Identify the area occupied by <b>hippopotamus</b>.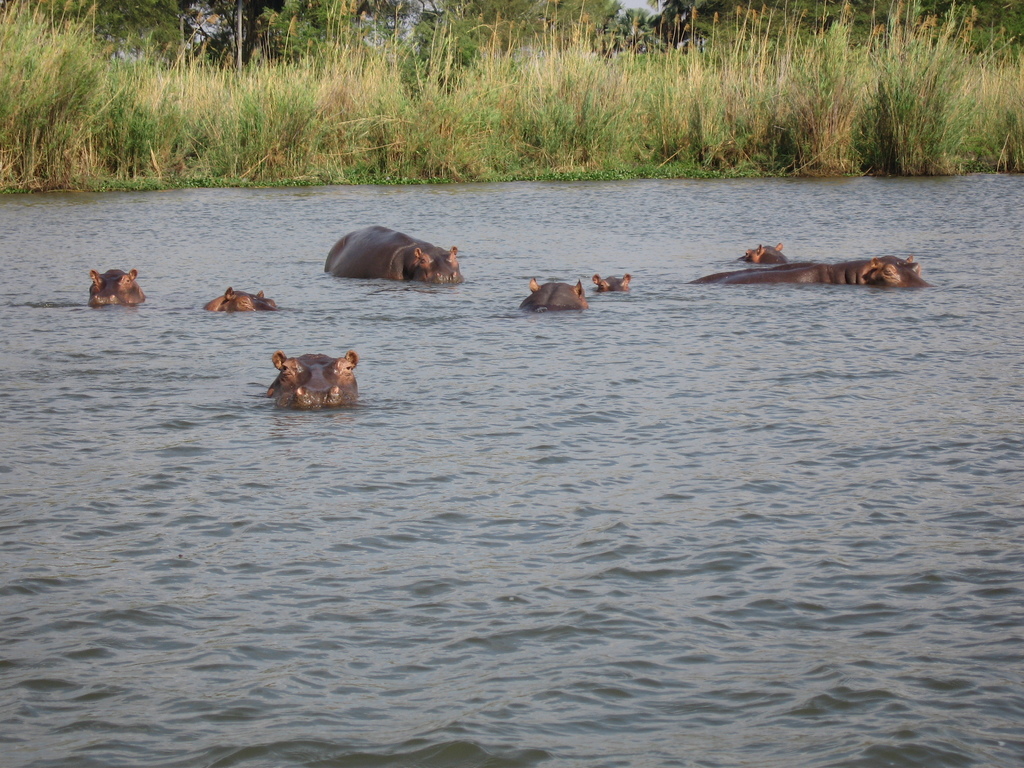
Area: 86,266,152,310.
